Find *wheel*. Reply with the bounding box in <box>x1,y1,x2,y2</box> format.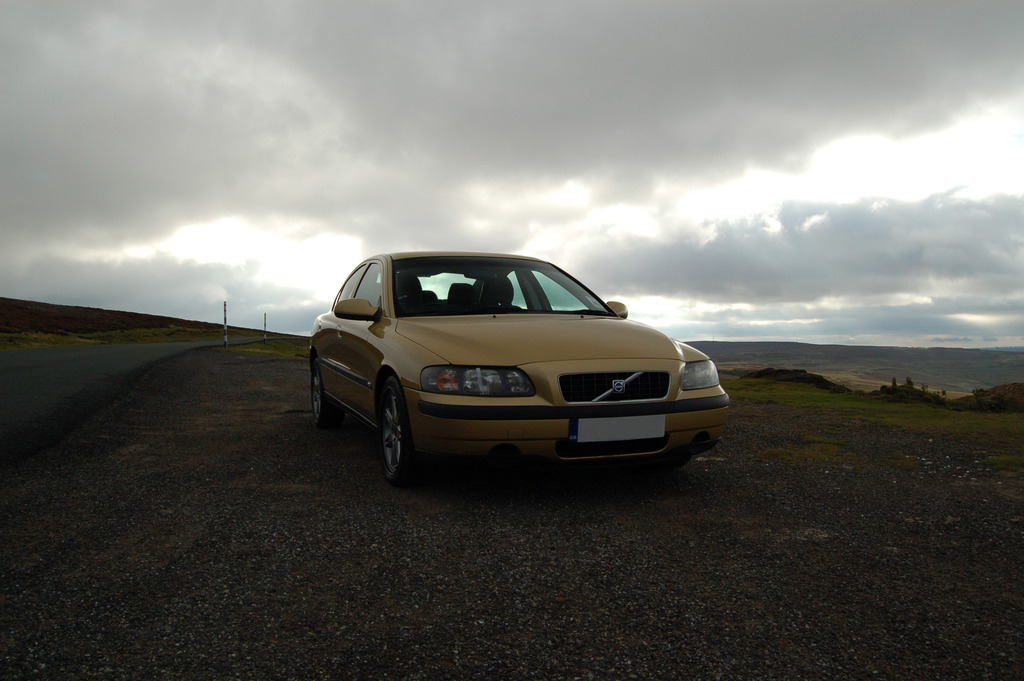
<box>367,381,426,482</box>.
